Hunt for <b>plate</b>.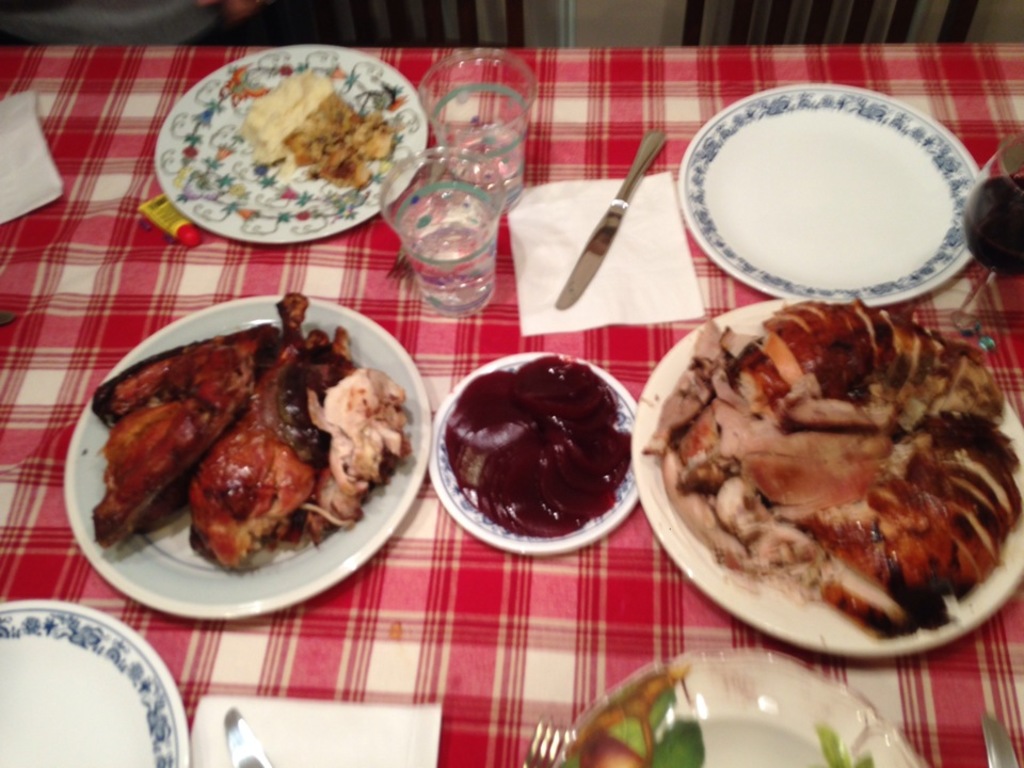
Hunted down at left=129, top=39, right=429, bottom=245.
